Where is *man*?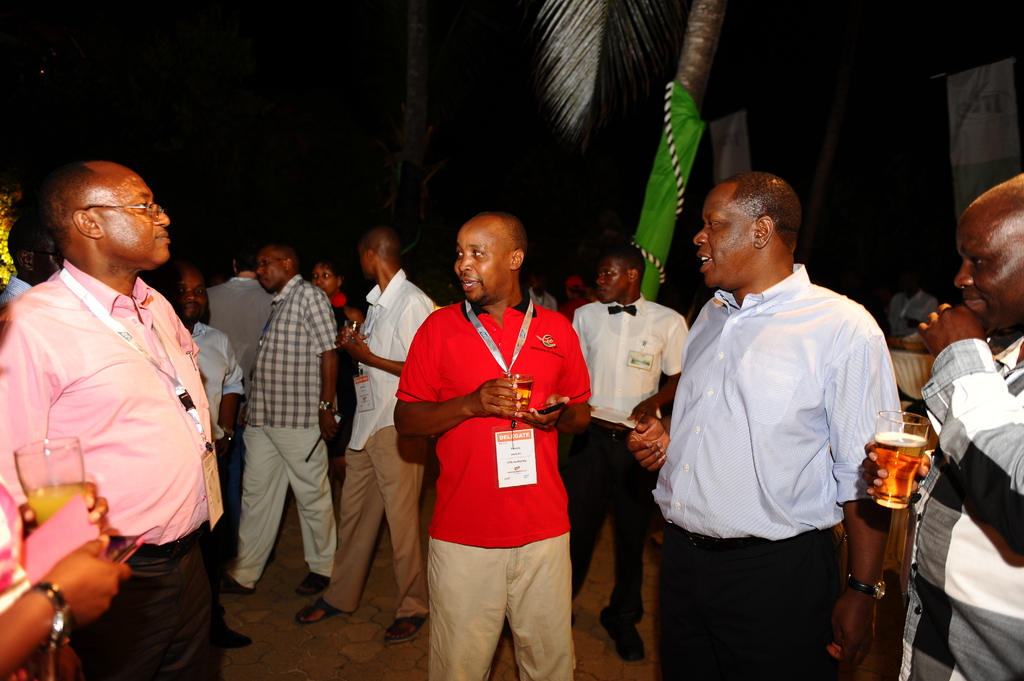
box=[162, 268, 250, 469].
